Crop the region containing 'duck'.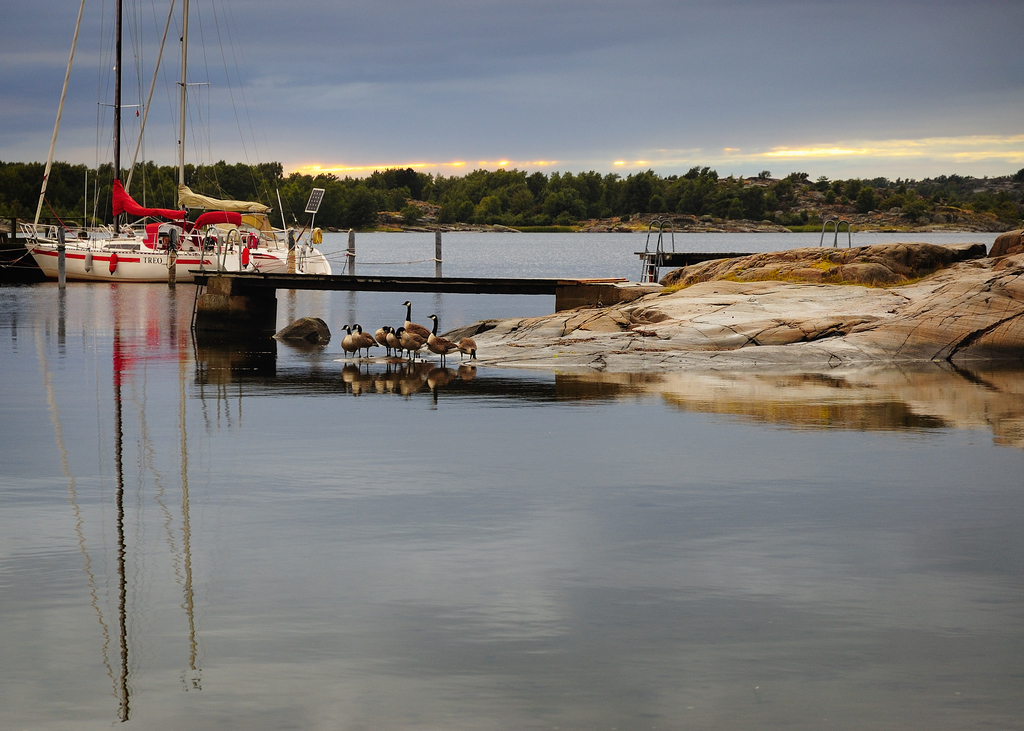
Crop region: bbox=[339, 322, 357, 368].
